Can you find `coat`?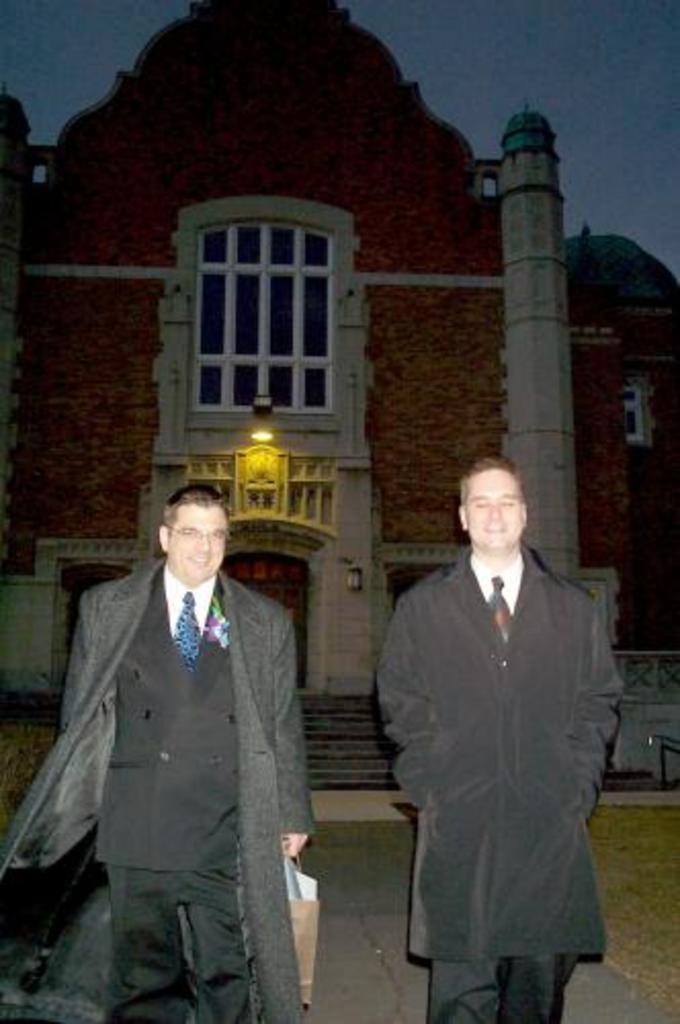
Yes, bounding box: pyautogui.locateOnScreen(29, 487, 322, 1004).
